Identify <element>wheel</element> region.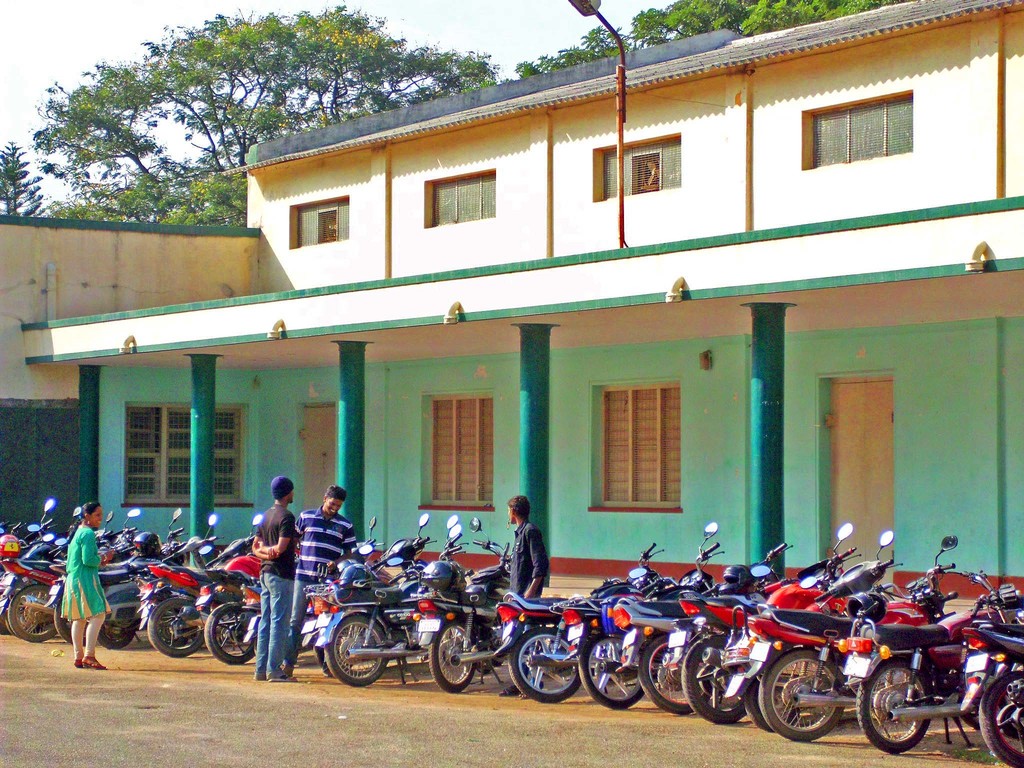
Region: select_region(8, 581, 59, 642).
